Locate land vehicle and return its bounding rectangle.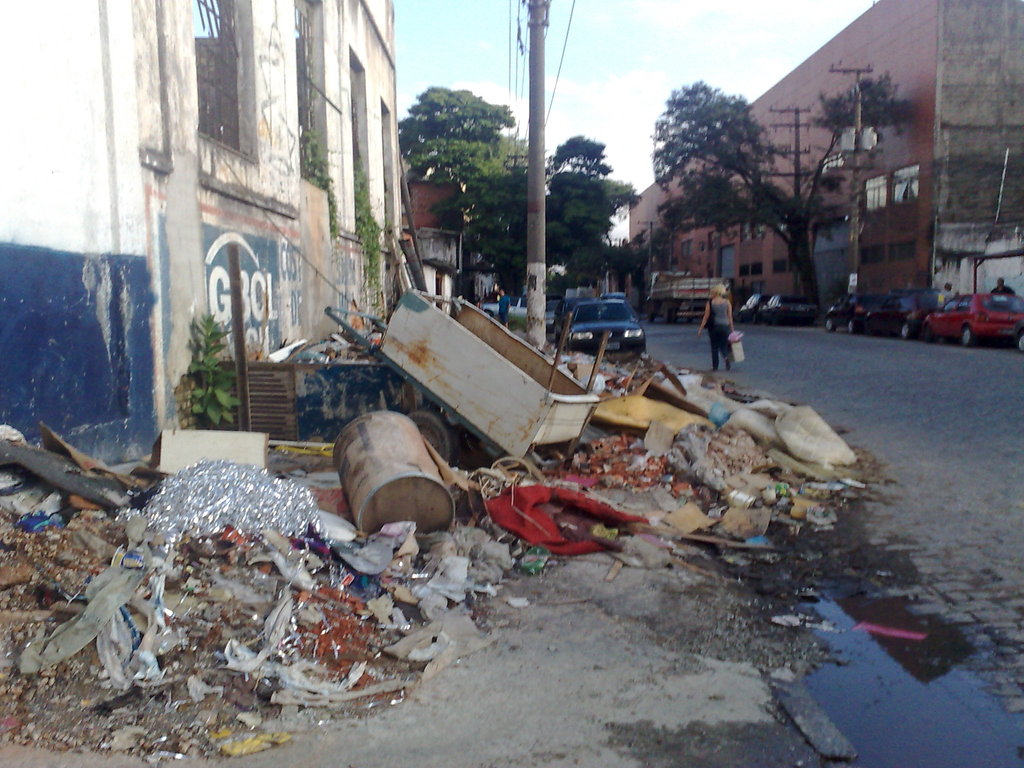
left=758, top=294, right=825, bottom=326.
